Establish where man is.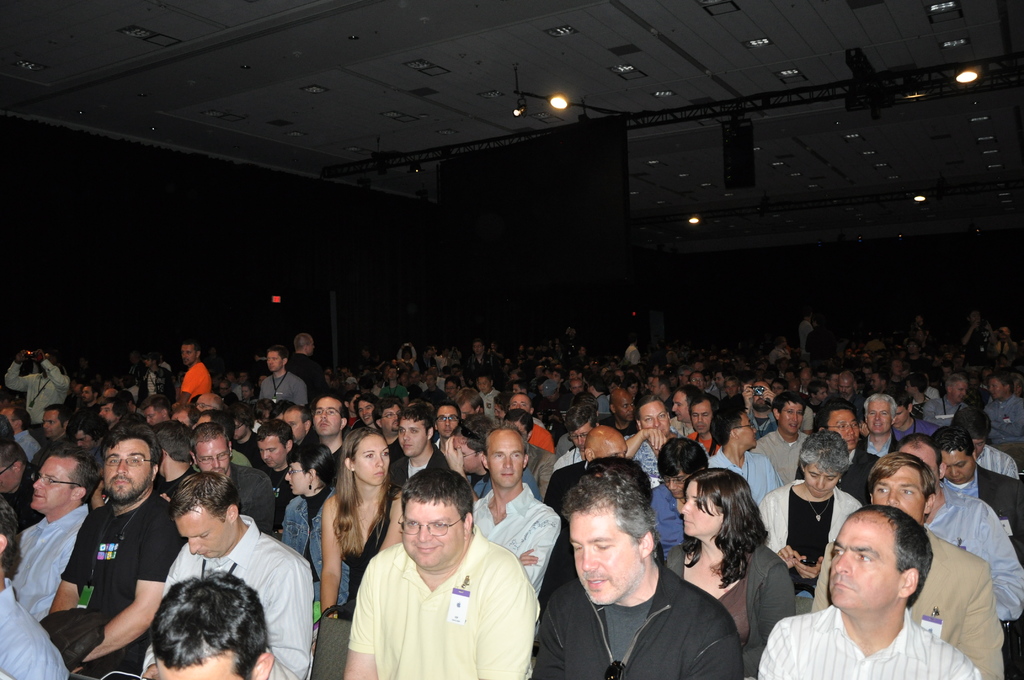
Established at [808, 460, 1002, 679].
